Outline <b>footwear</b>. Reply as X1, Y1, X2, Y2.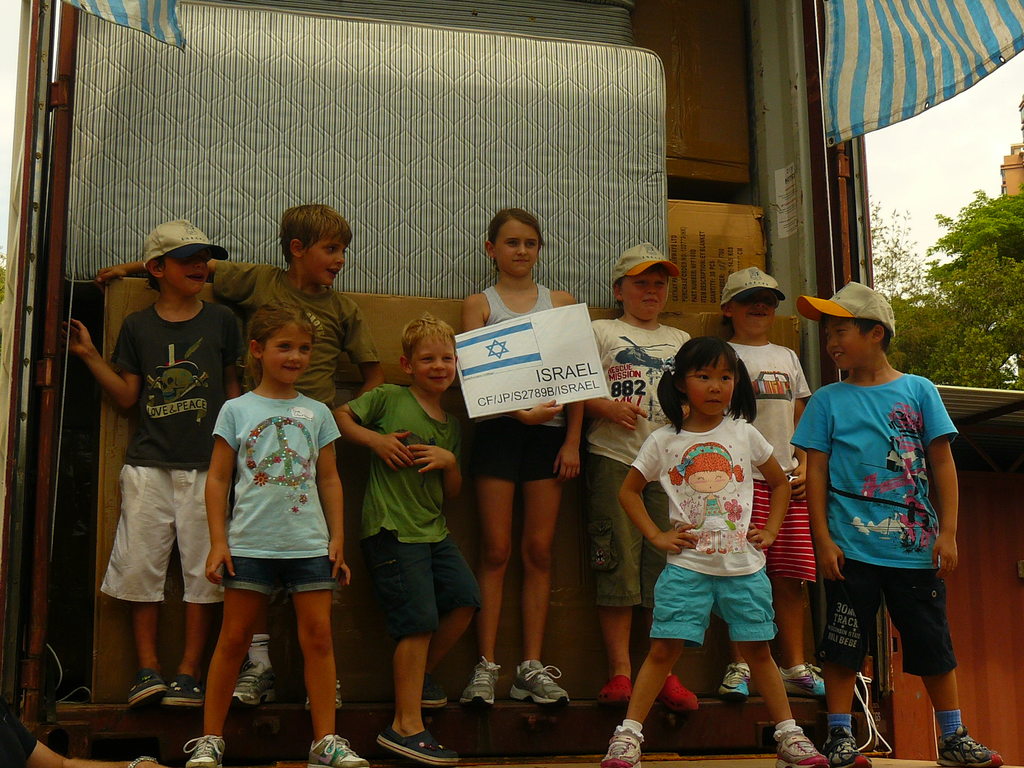
776, 659, 829, 697.
